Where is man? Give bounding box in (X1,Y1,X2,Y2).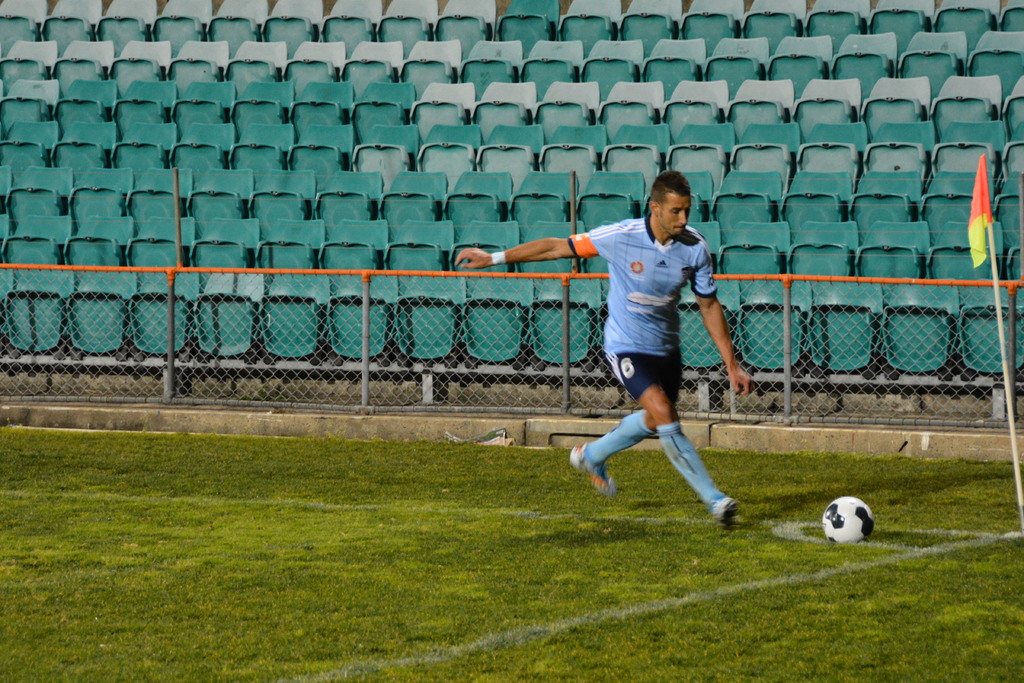
(513,164,755,513).
